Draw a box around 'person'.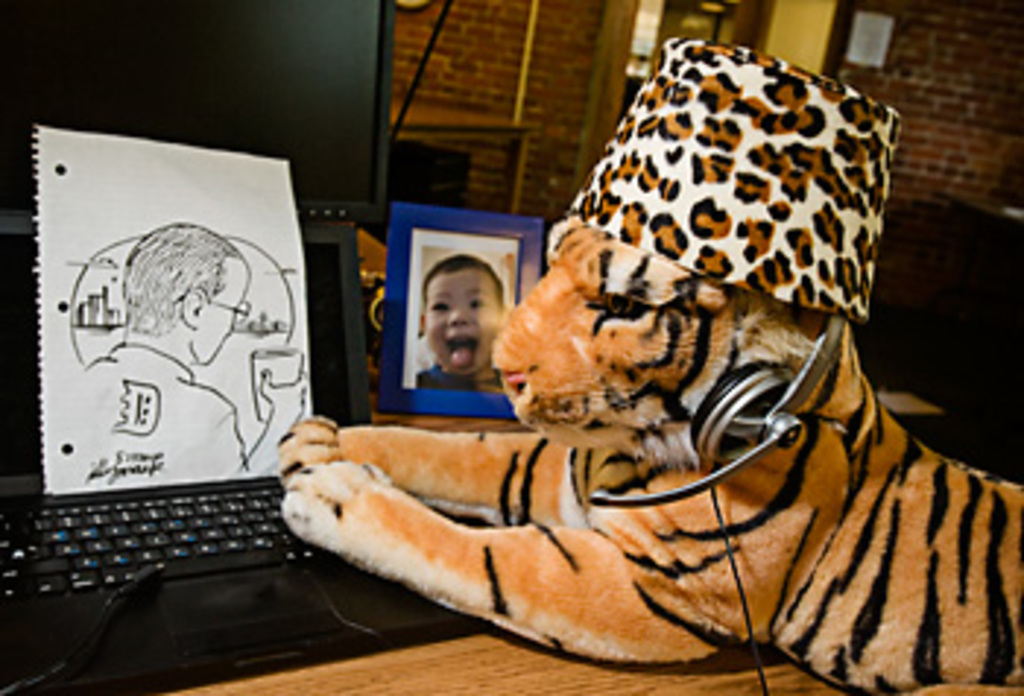
[left=383, top=243, right=515, bottom=430].
